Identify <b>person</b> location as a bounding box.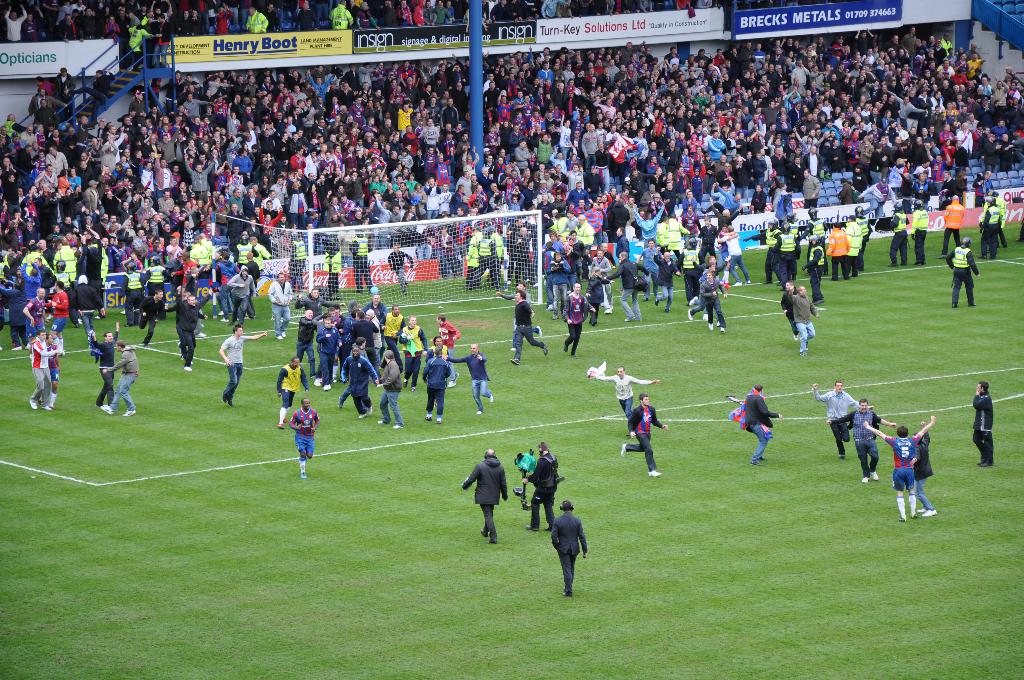
[left=943, top=240, right=980, bottom=310].
